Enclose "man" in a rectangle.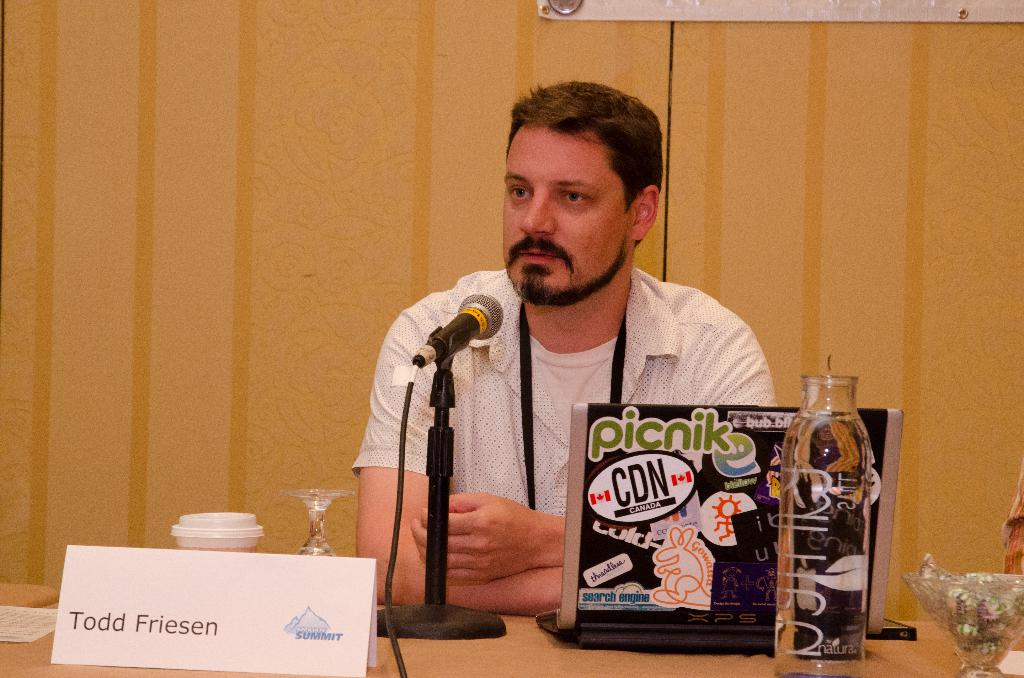
pyautogui.locateOnScreen(342, 69, 784, 619).
